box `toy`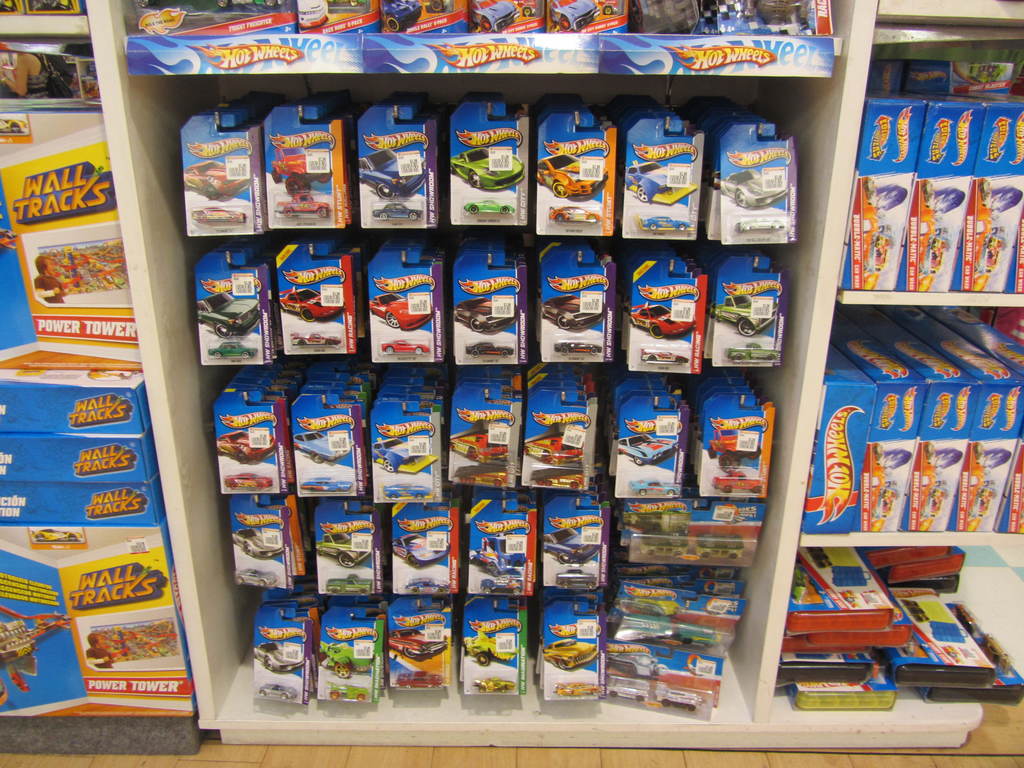
<bbox>387, 620, 445, 660</bbox>
